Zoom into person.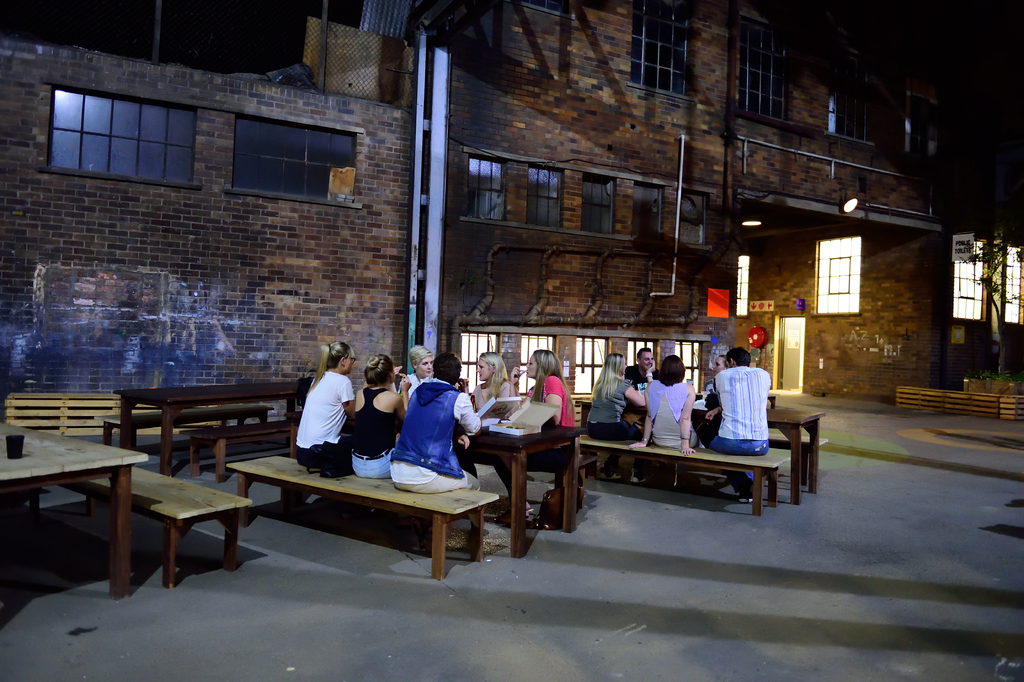
Zoom target: [625, 353, 660, 387].
